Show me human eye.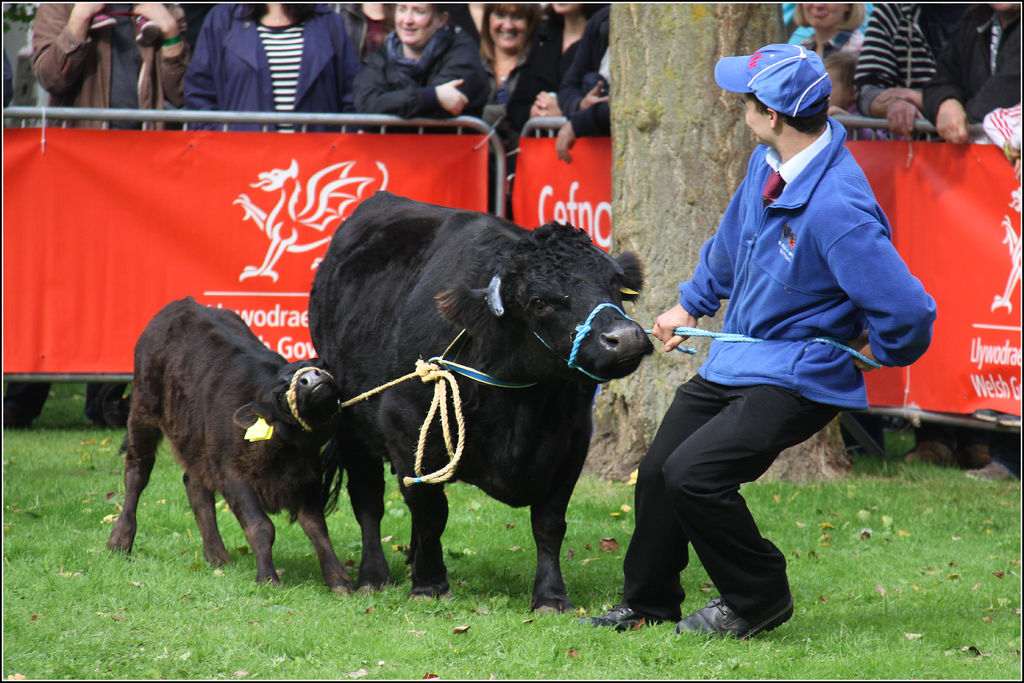
human eye is here: <box>493,9,505,19</box>.
